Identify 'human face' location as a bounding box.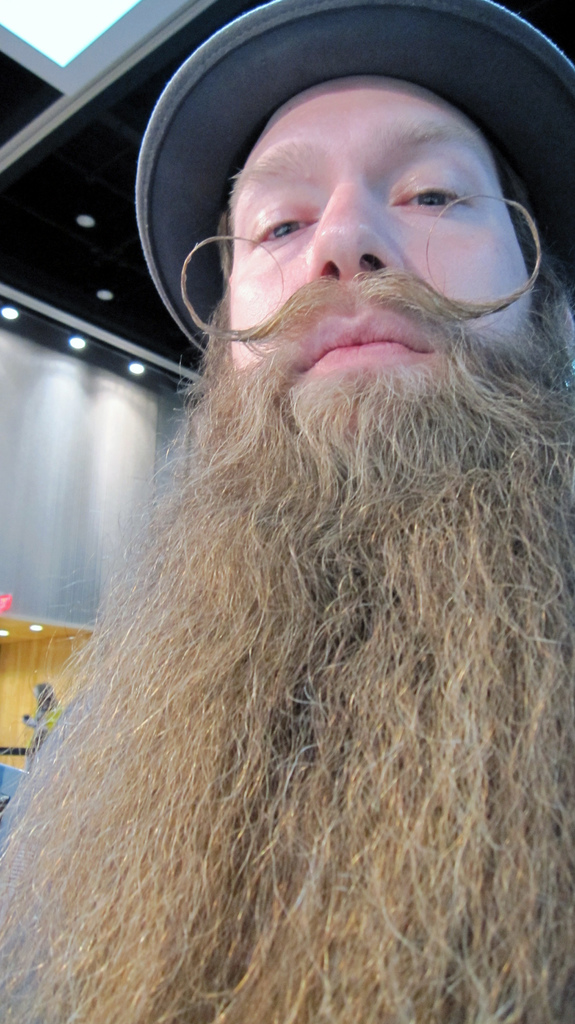
pyautogui.locateOnScreen(180, 59, 526, 423).
